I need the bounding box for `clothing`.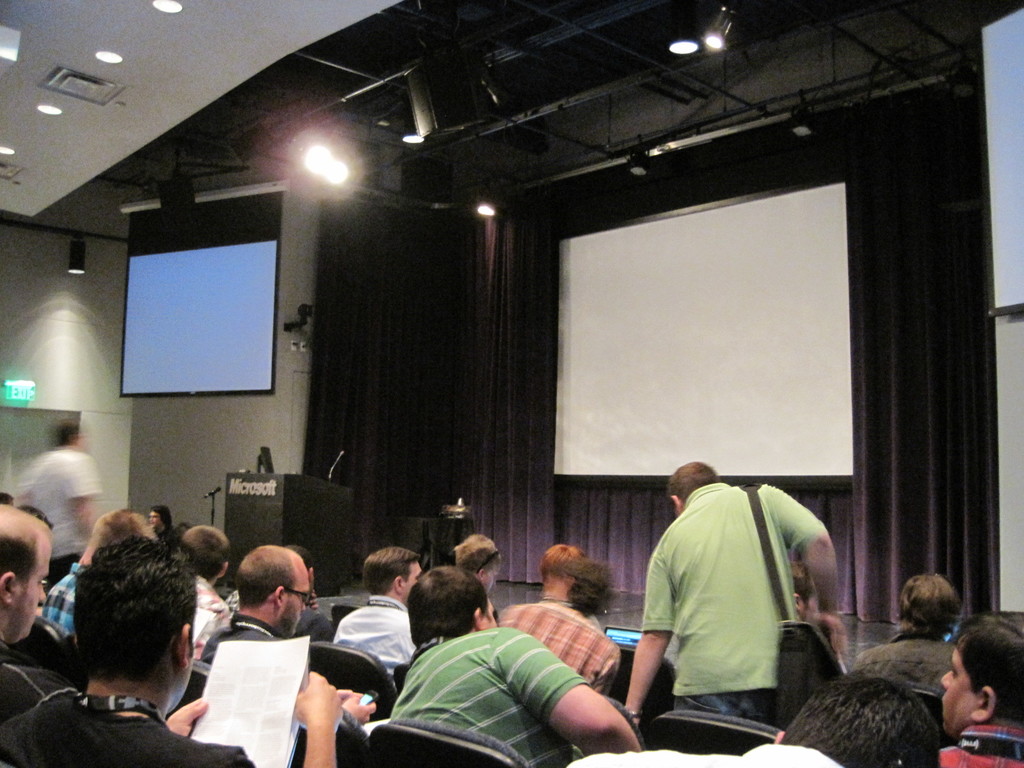
Here it is: pyautogui.locateOnScreen(933, 717, 1023, 767).
